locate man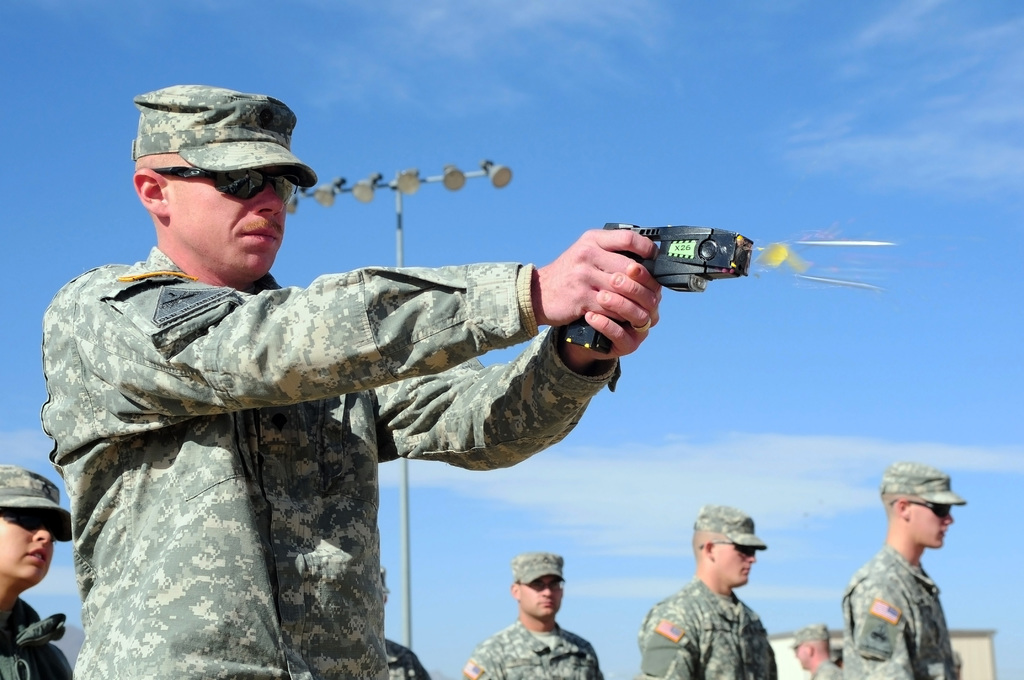
BBox(840, 471, 976, 679)
